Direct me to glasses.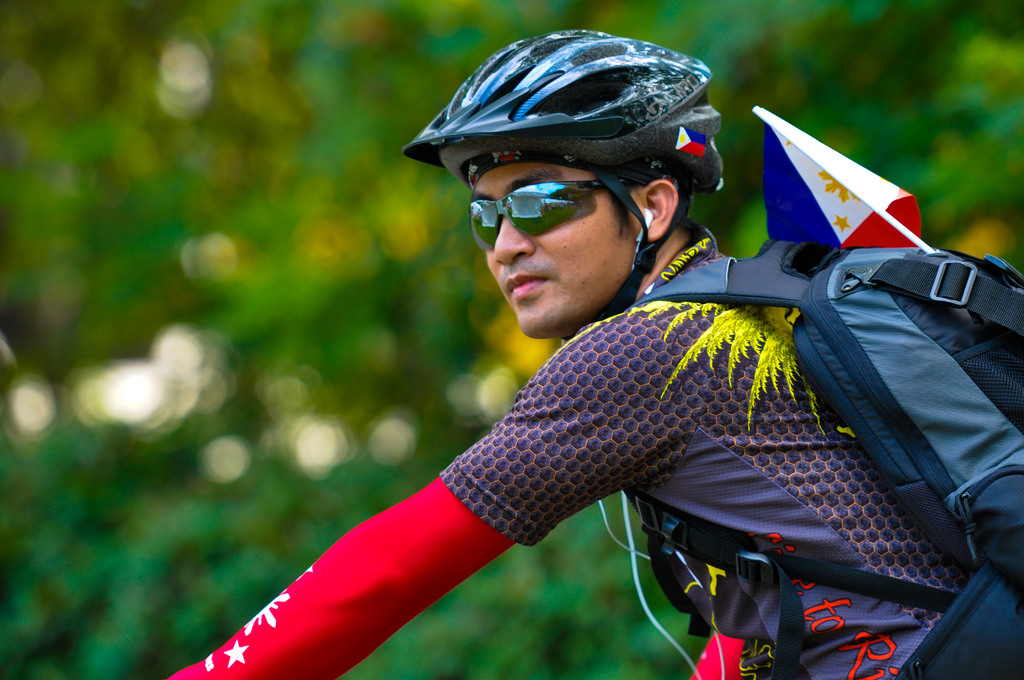
Direction: pyautogui.locateOnScreen(457, 166, 619, 252).
